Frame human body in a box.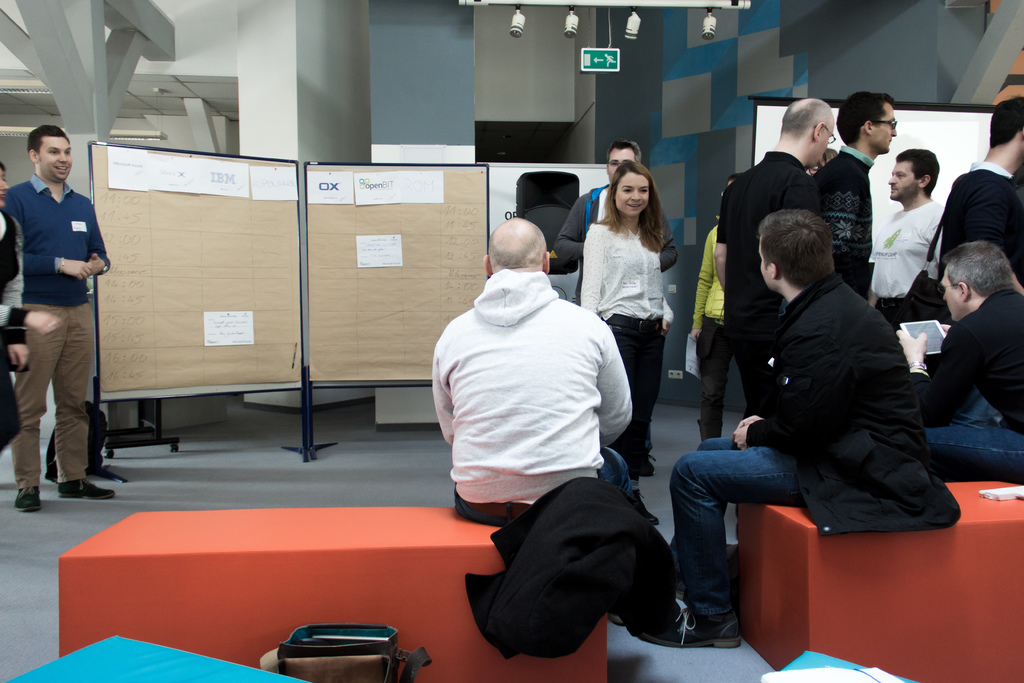
x1=896 y1=96 x2=1023 y2=309.
